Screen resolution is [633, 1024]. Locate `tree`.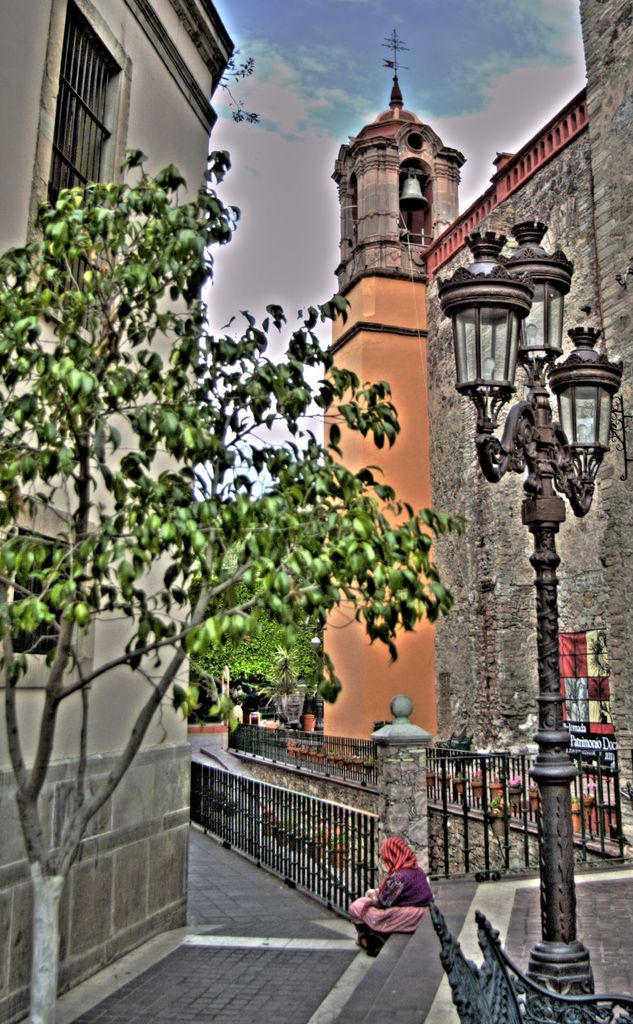
left=0, top=143, right=471, bottom=1023.
